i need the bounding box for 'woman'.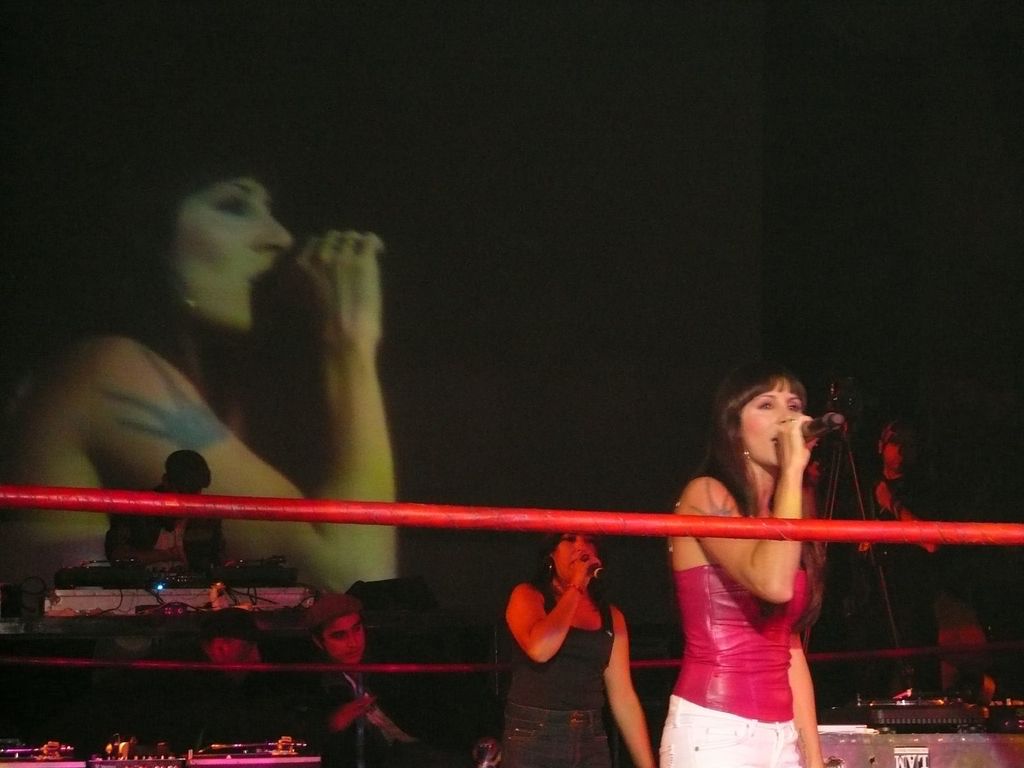
Here it is: rect(500, 532, 652, 767).
